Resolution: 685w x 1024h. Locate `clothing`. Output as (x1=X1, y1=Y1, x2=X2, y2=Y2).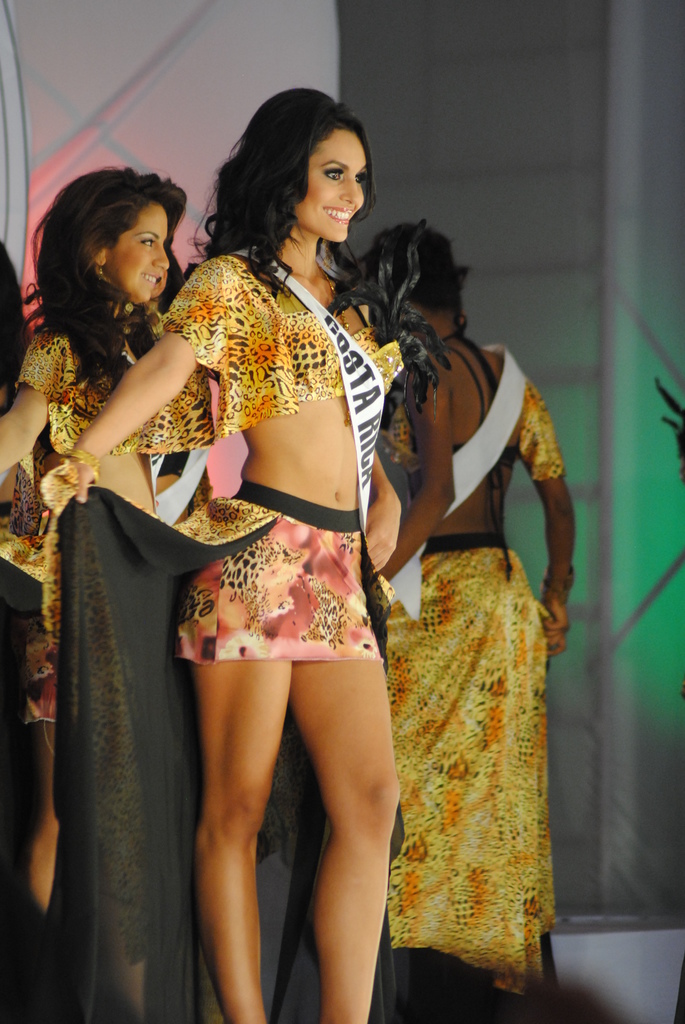
(x1=0, y1=298, x2=209, y2=743).
